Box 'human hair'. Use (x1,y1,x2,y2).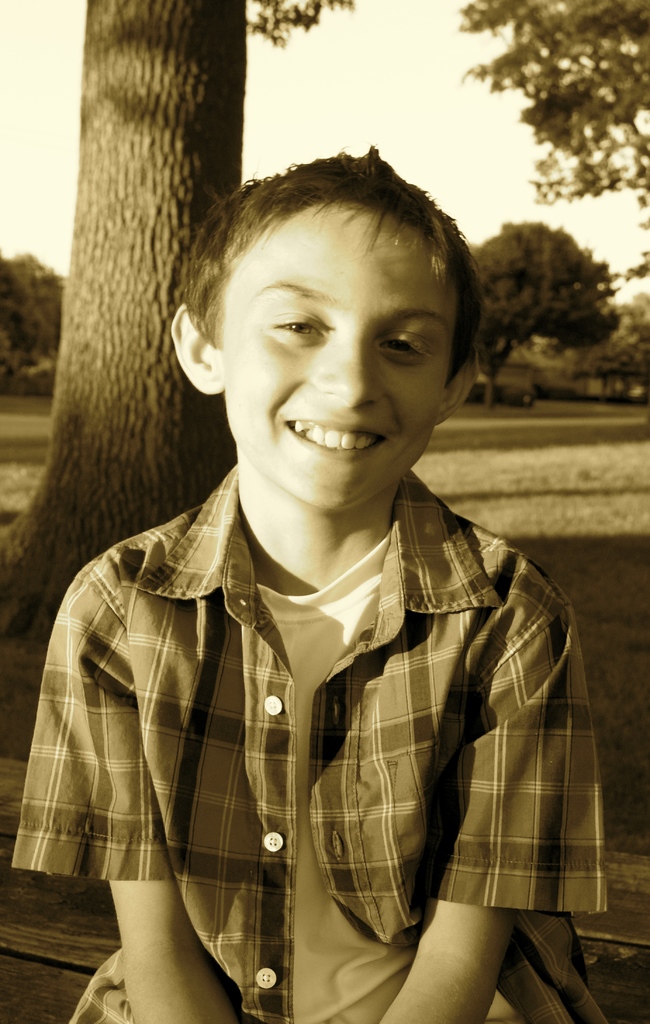
(189,161,487,395).
